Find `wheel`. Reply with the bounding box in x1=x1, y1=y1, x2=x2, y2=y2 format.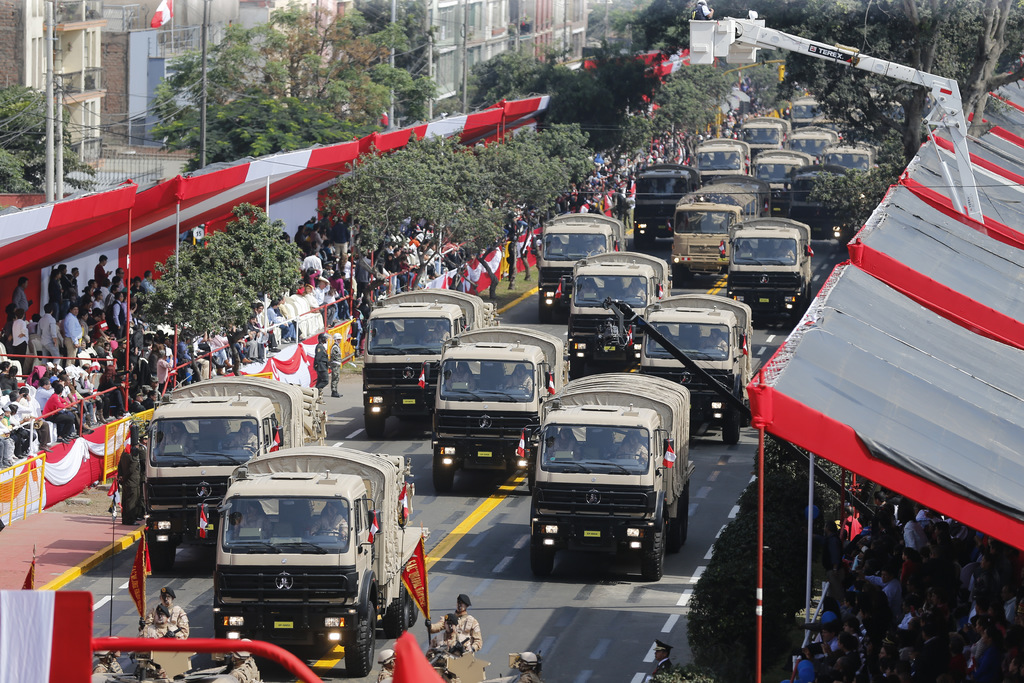
x1=367, y1=415, x2=387, y2=440.
